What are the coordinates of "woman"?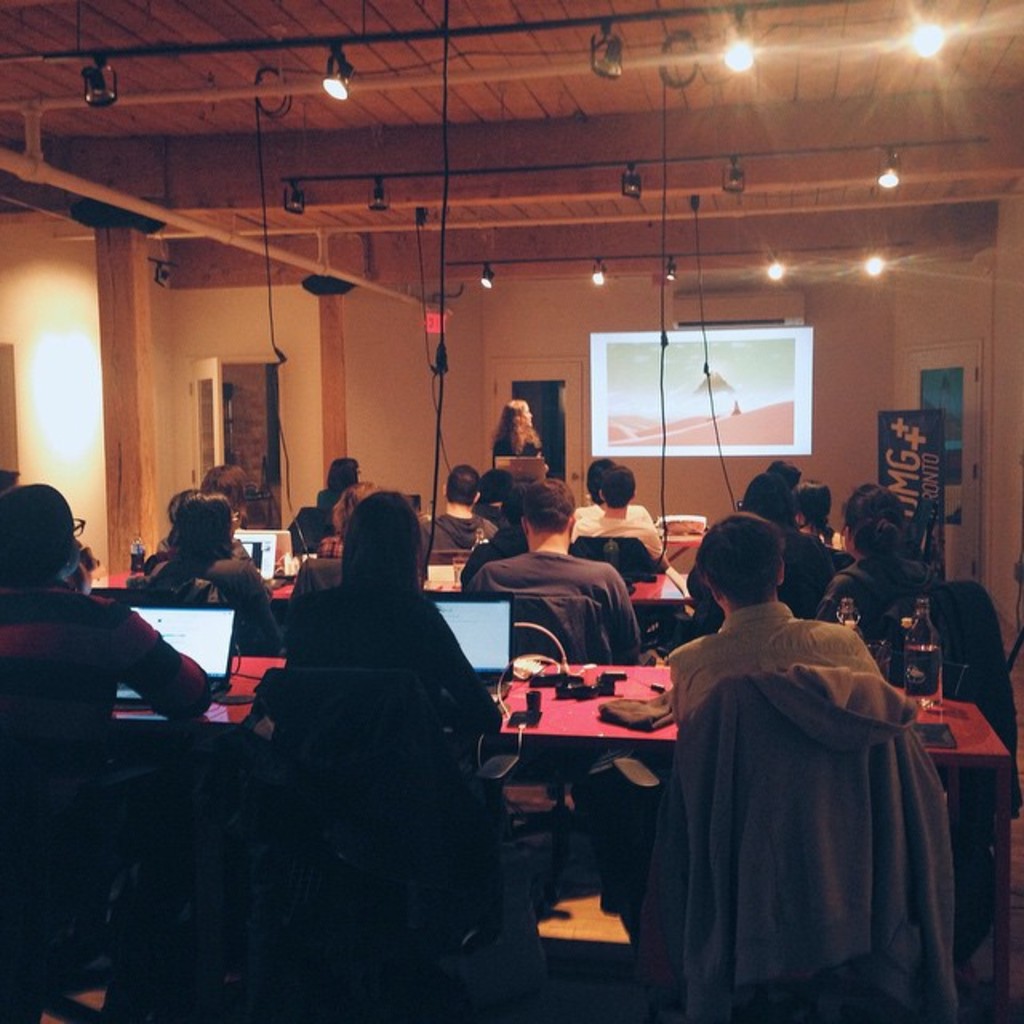
[493, 400, 558, 474].
